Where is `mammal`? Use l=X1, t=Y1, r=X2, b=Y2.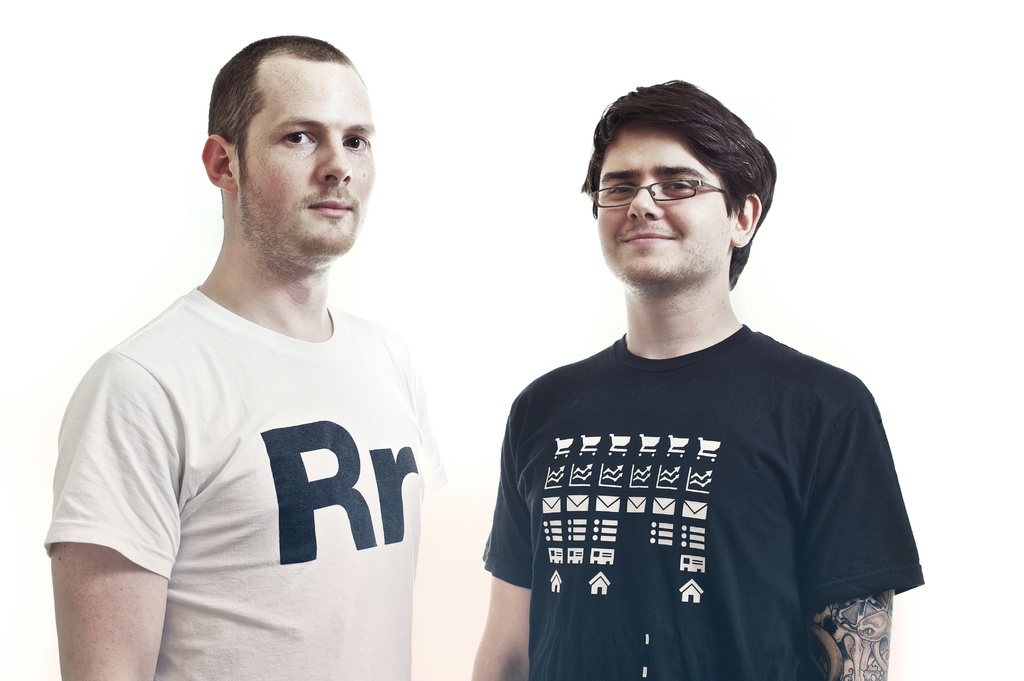
l=468, t=77, r=924, b=680.
